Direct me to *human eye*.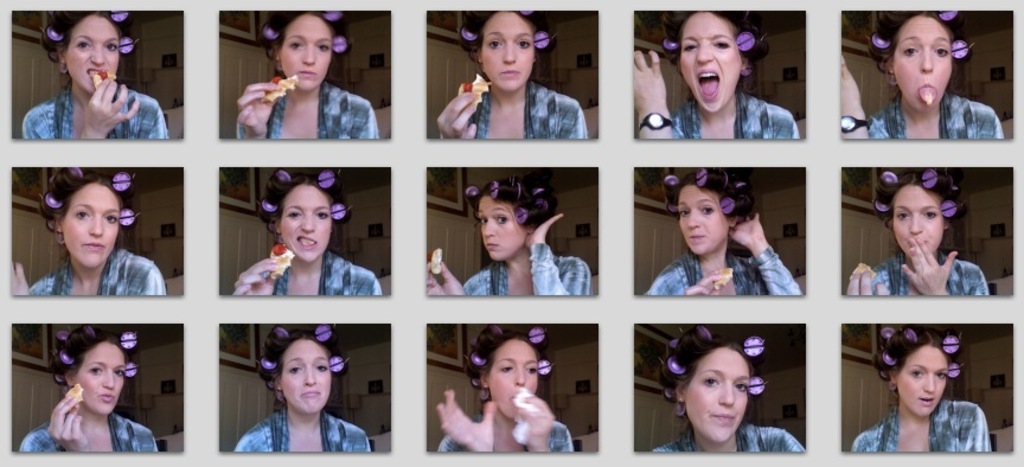
Direction: [left=315, top=207, right=329, bottom=220].
